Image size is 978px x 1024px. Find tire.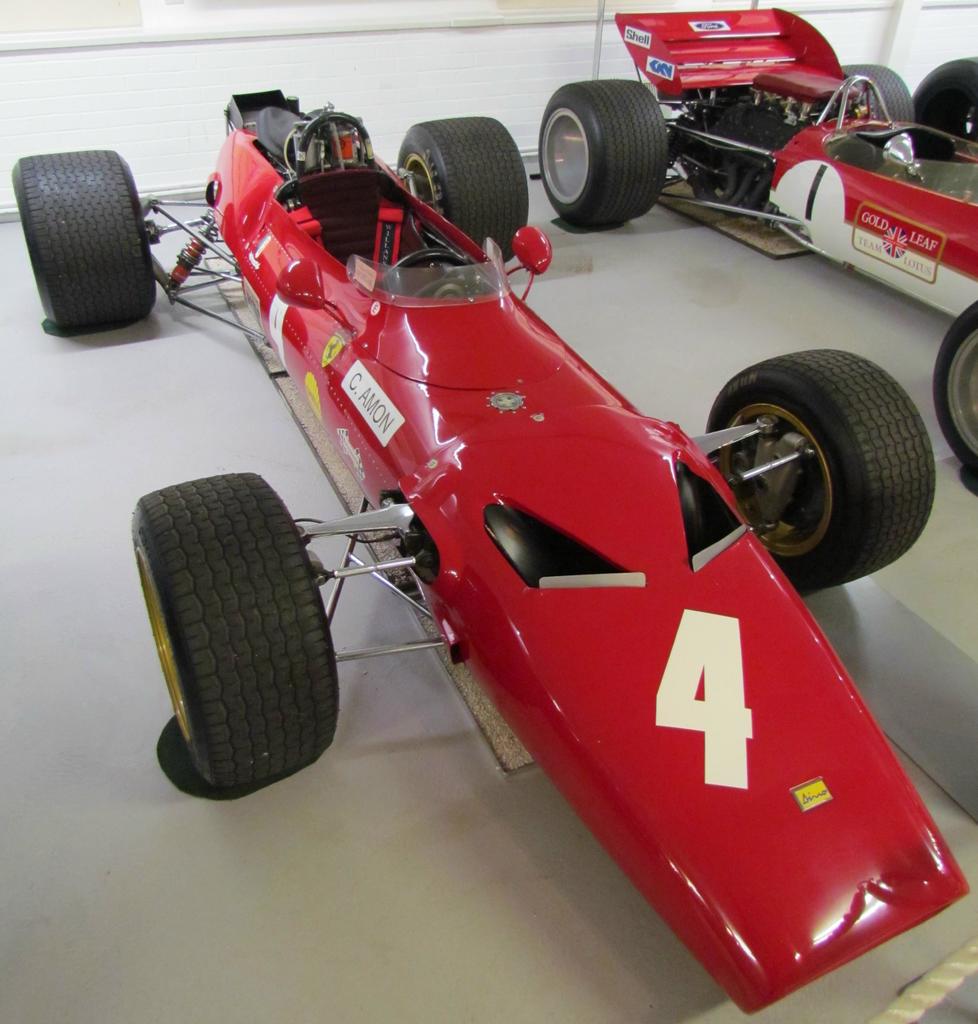
locate(936, 295, 977, 486).
